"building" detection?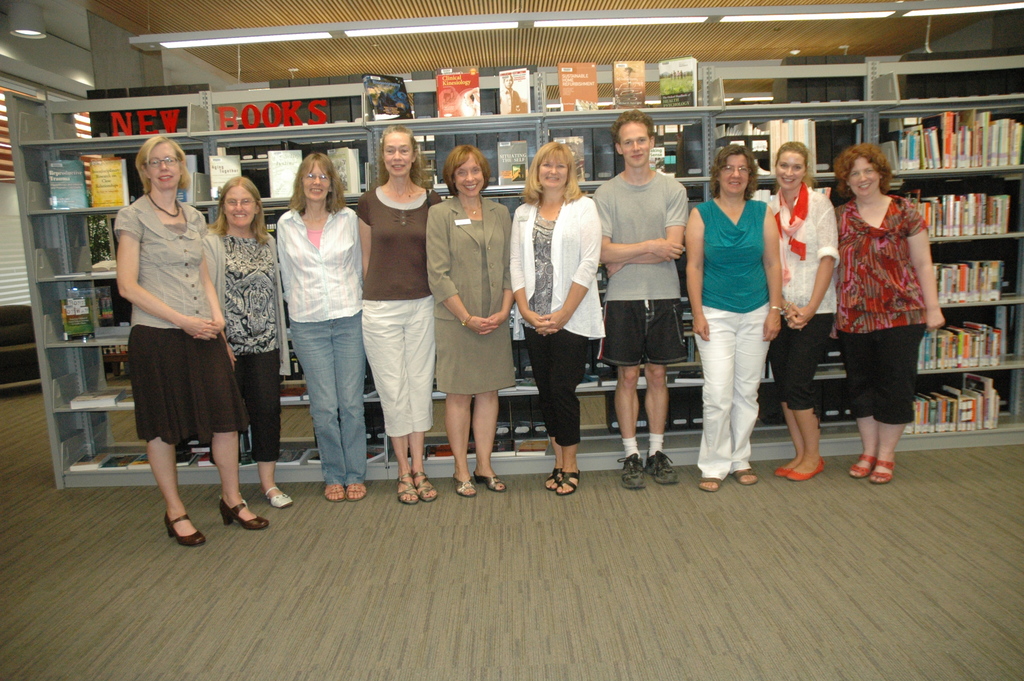
x1=0, y1=0, x2=1023, y2=680
